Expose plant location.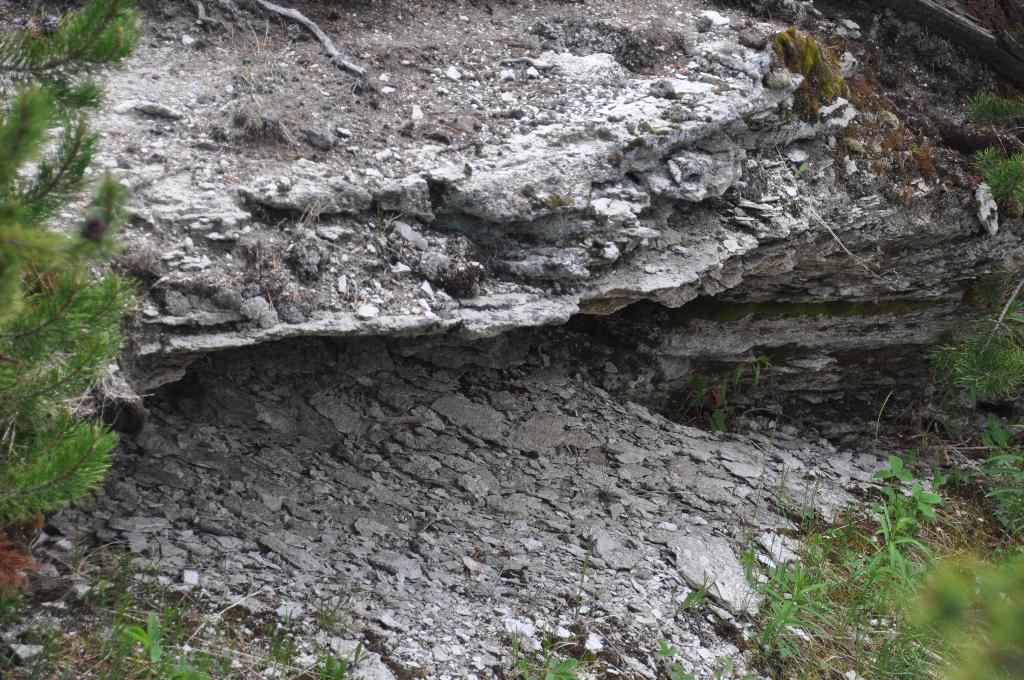
Exposed at [x1=666, y1=357, x2=778, y2=432].
